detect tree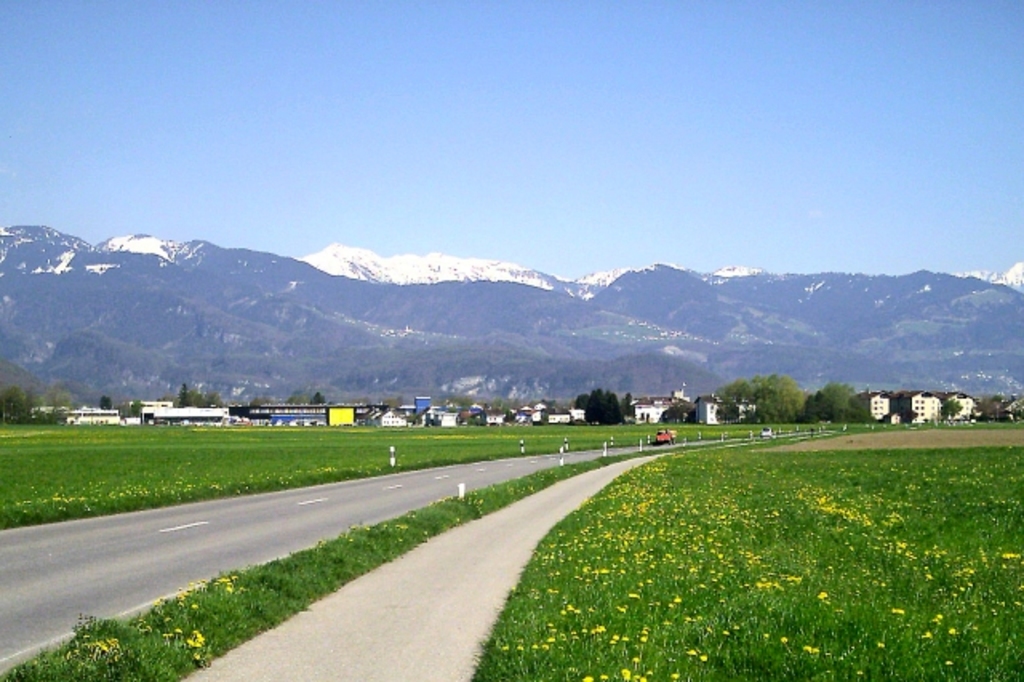
x1=939 y1=397 x2=966 y2=419
